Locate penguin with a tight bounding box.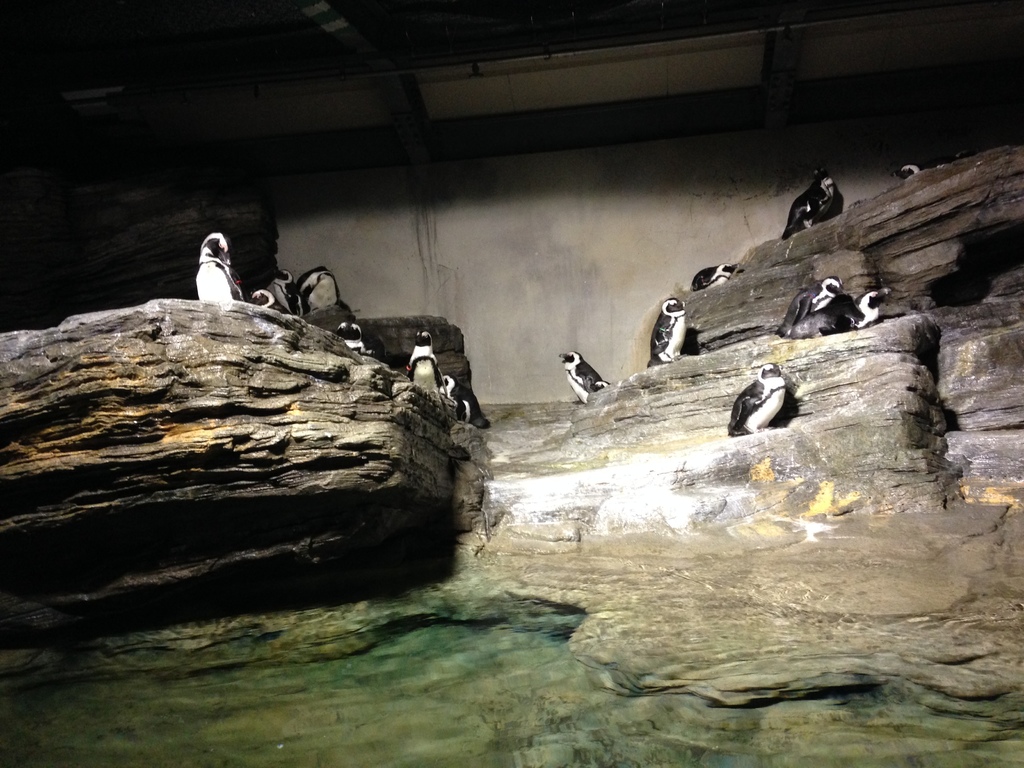
691,262,739,289.
